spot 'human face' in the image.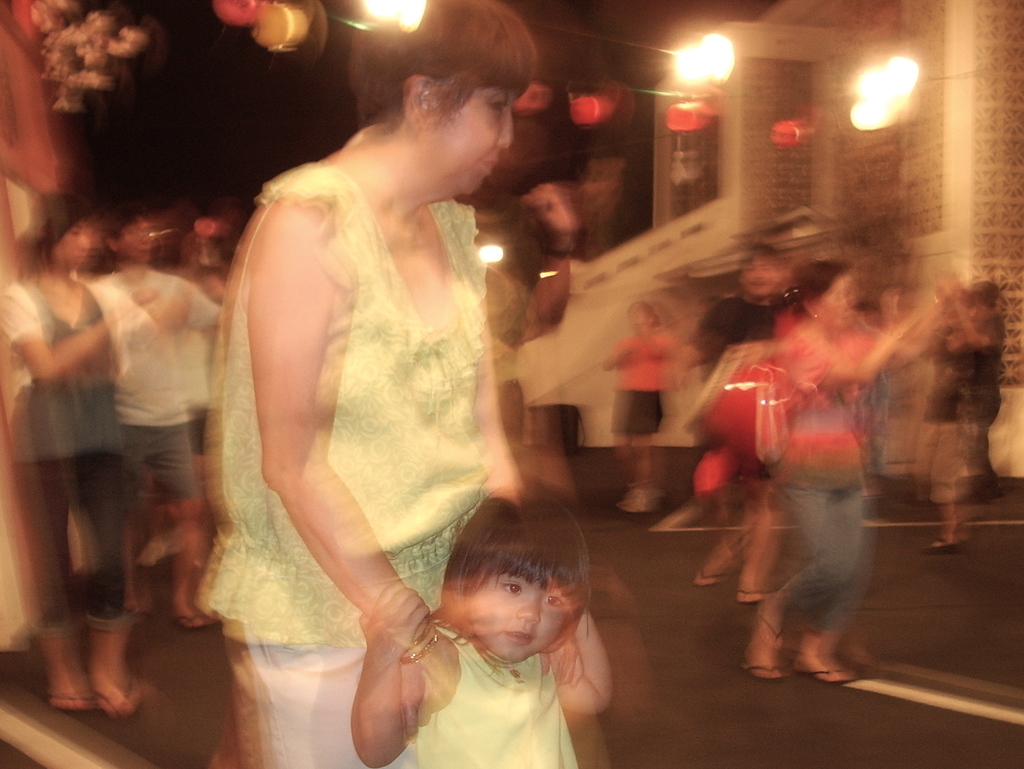
'human face' found at (629, 302, 648, 326).
